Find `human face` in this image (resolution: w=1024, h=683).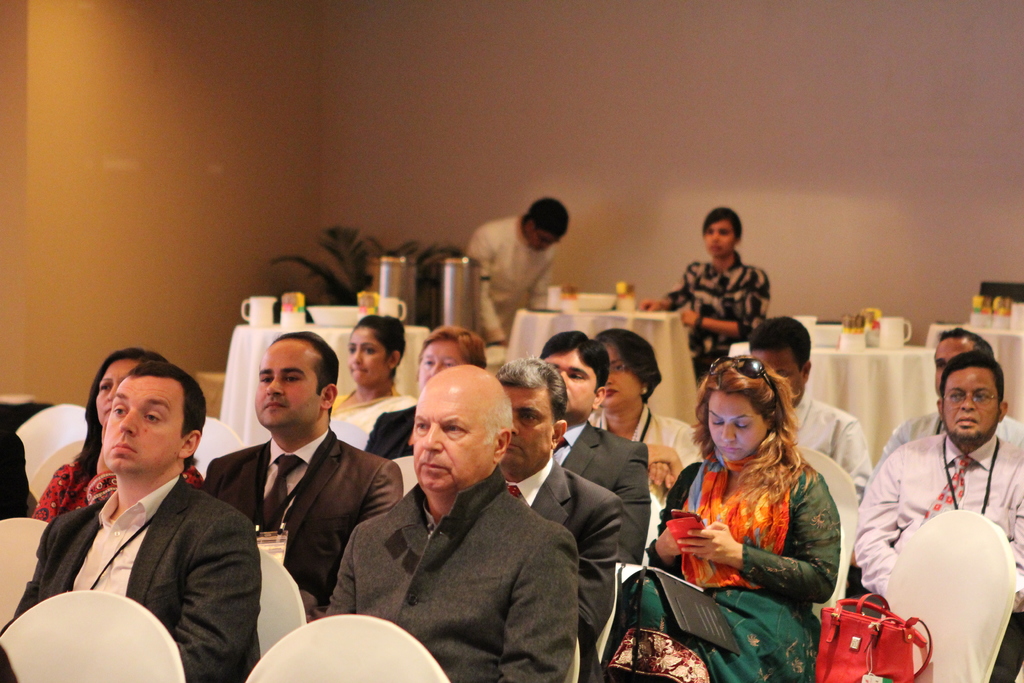
[536,349,596,420].
